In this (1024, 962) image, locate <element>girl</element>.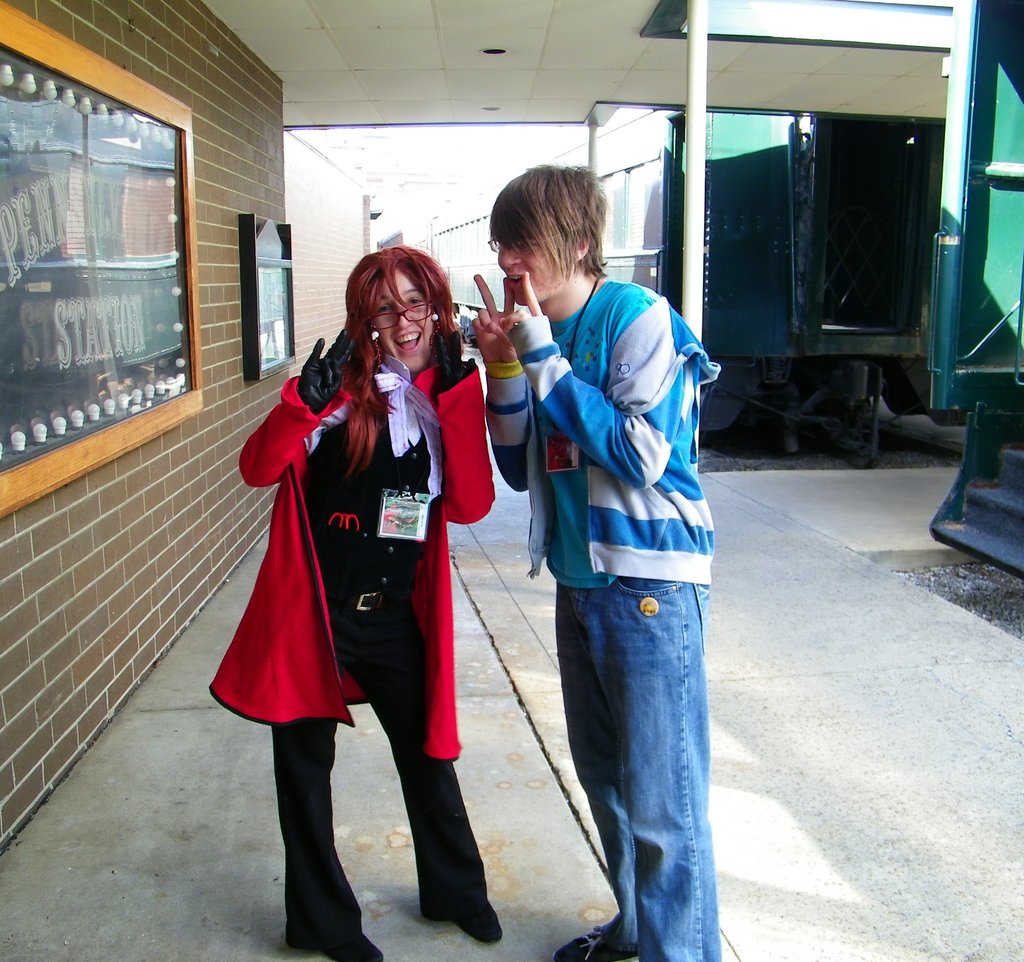
Bounding box: <bbox>212, 245, 500, 961</bbox>.
